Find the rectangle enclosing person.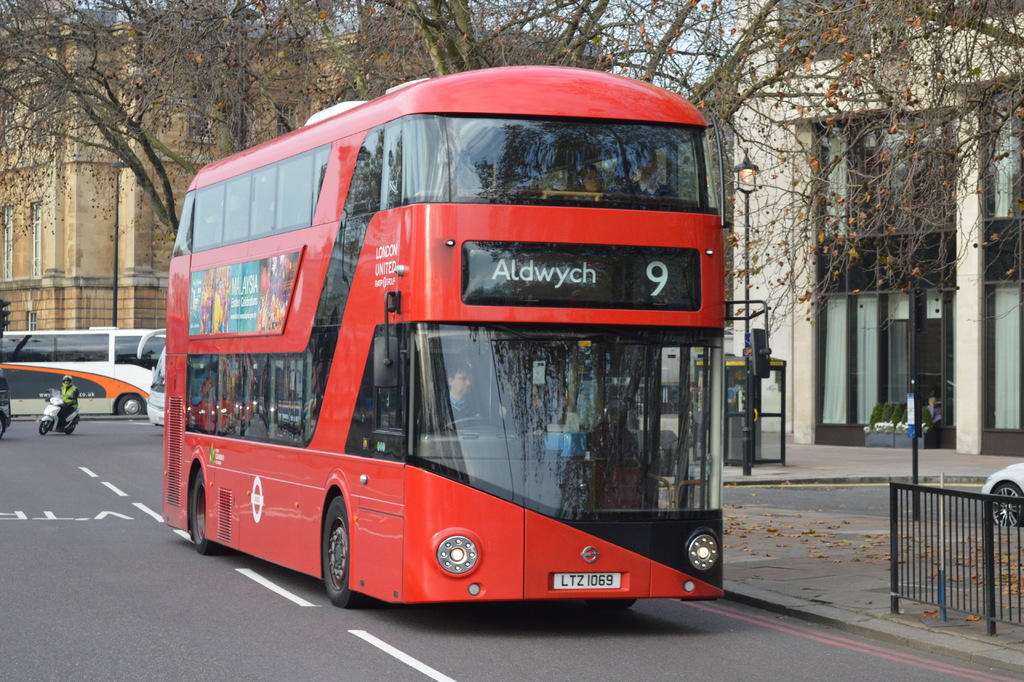
(left=51, top=375, right=81, bottom=432).
